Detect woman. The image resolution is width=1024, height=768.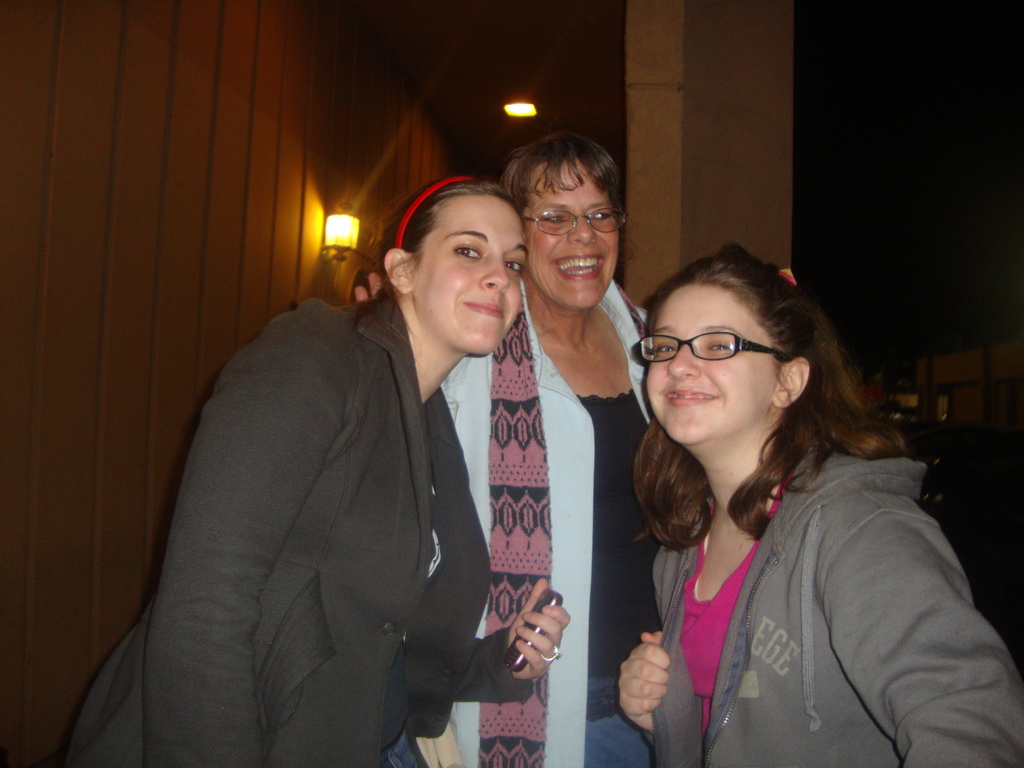
{"left": 598, "top": 225, "right": 960, "bottom": 767}.
